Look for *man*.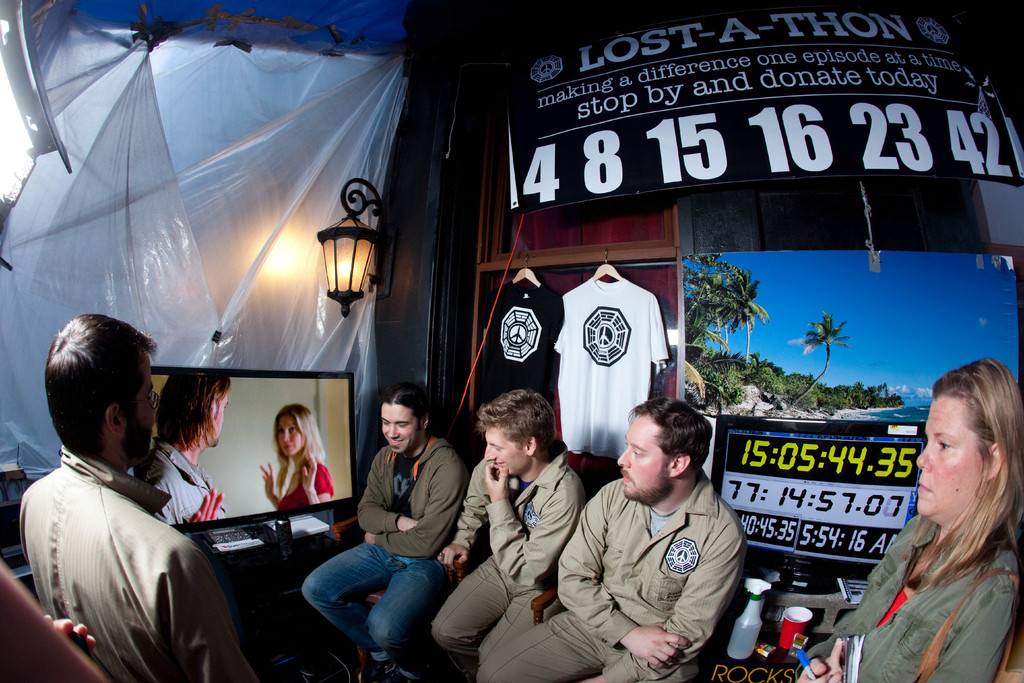
Found: left=296, top=388, right=465, bottom=682.
